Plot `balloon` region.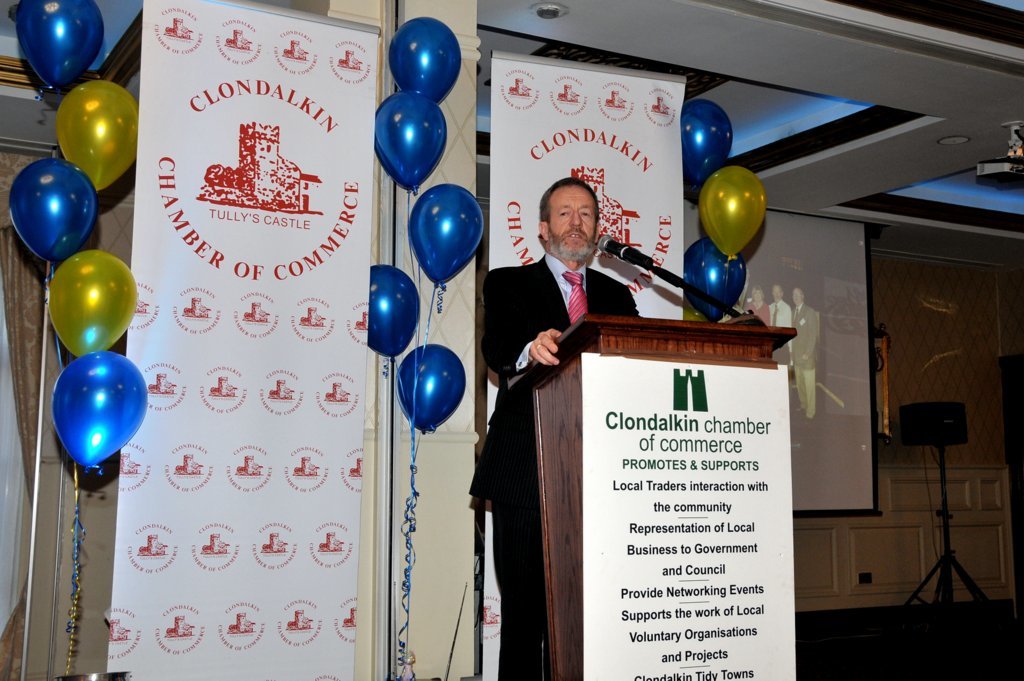
Plotted at {"x1": 680, "y1": 95, "x2": 734, "y2": 186}.
